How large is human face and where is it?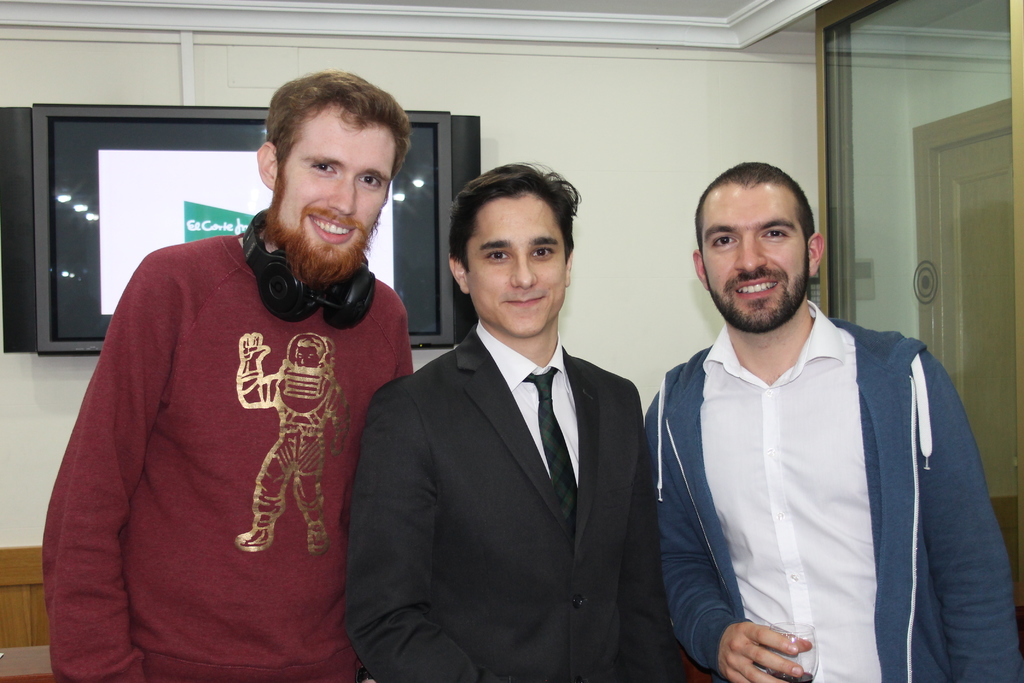
Bounding box: l=468, t=193, r=572, b=335.
